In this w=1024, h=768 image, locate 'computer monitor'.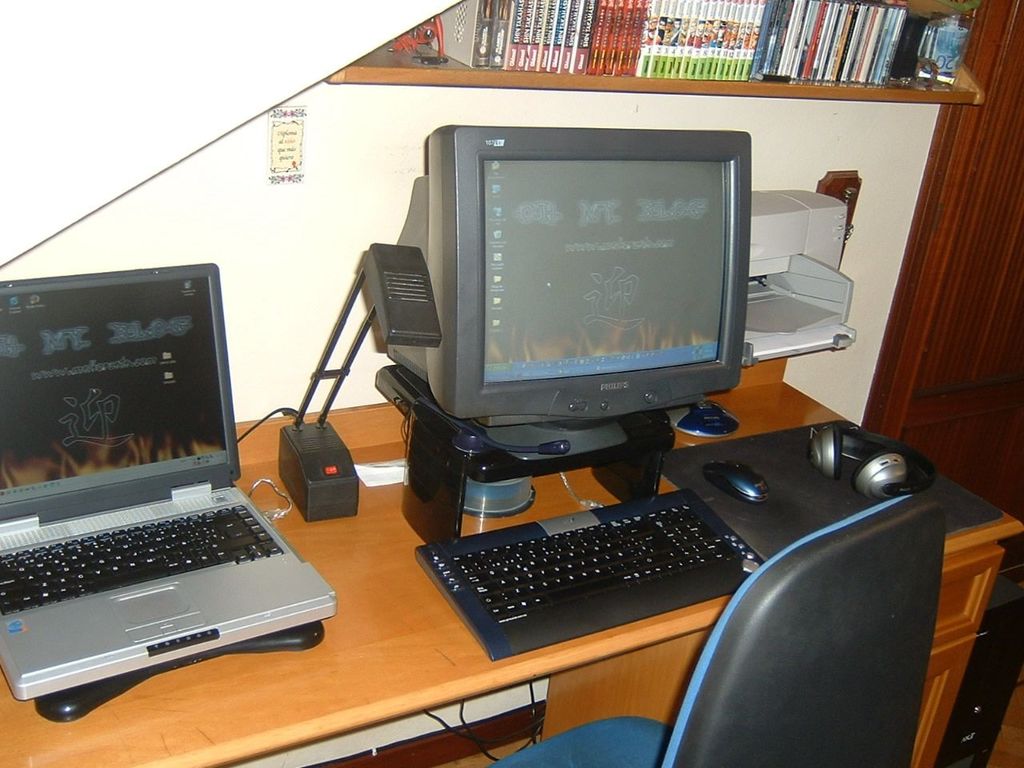
Bounding box: <box>388,119,770,488</box>.
